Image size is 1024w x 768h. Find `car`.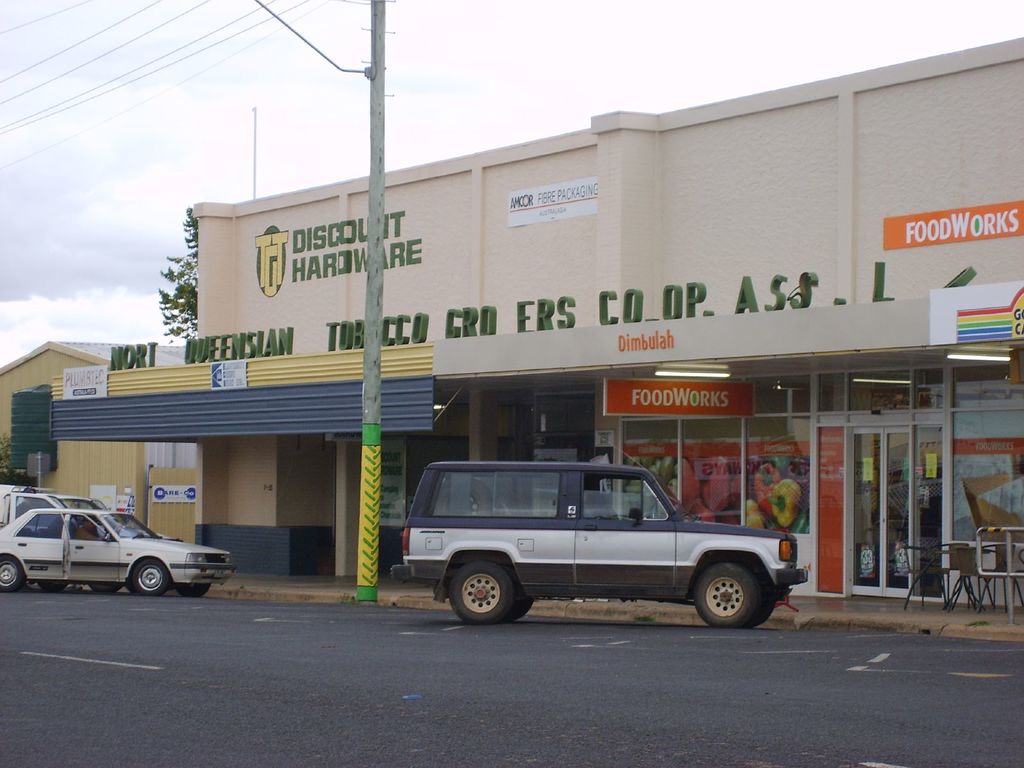
(1, 488, 110, 527).
